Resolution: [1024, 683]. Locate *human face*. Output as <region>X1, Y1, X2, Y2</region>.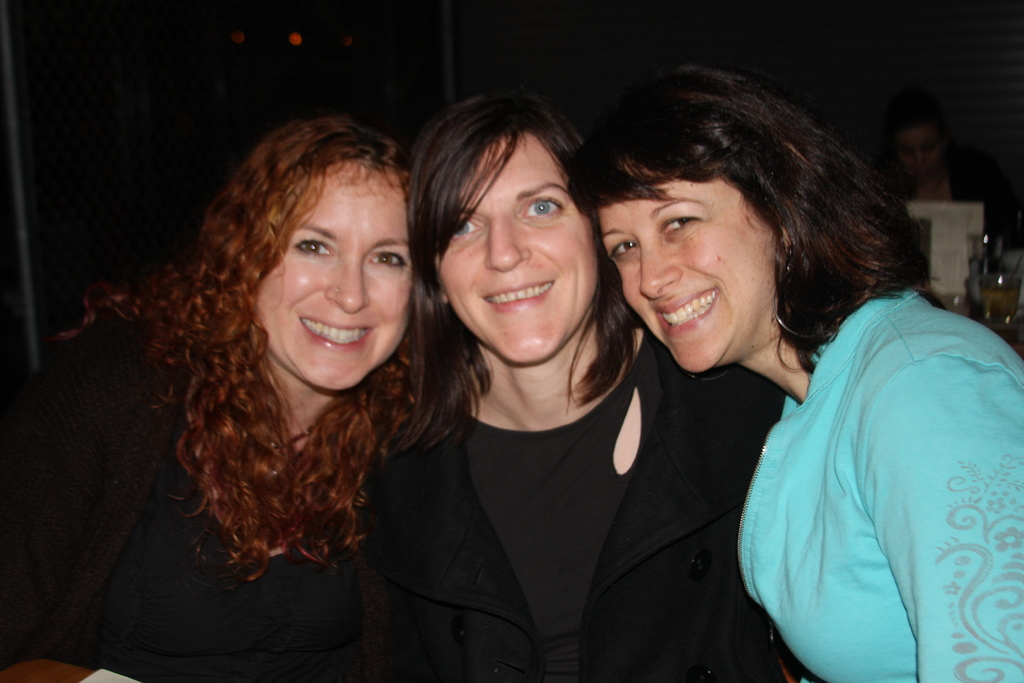
<region>579, 144, 779, 384</region>.
